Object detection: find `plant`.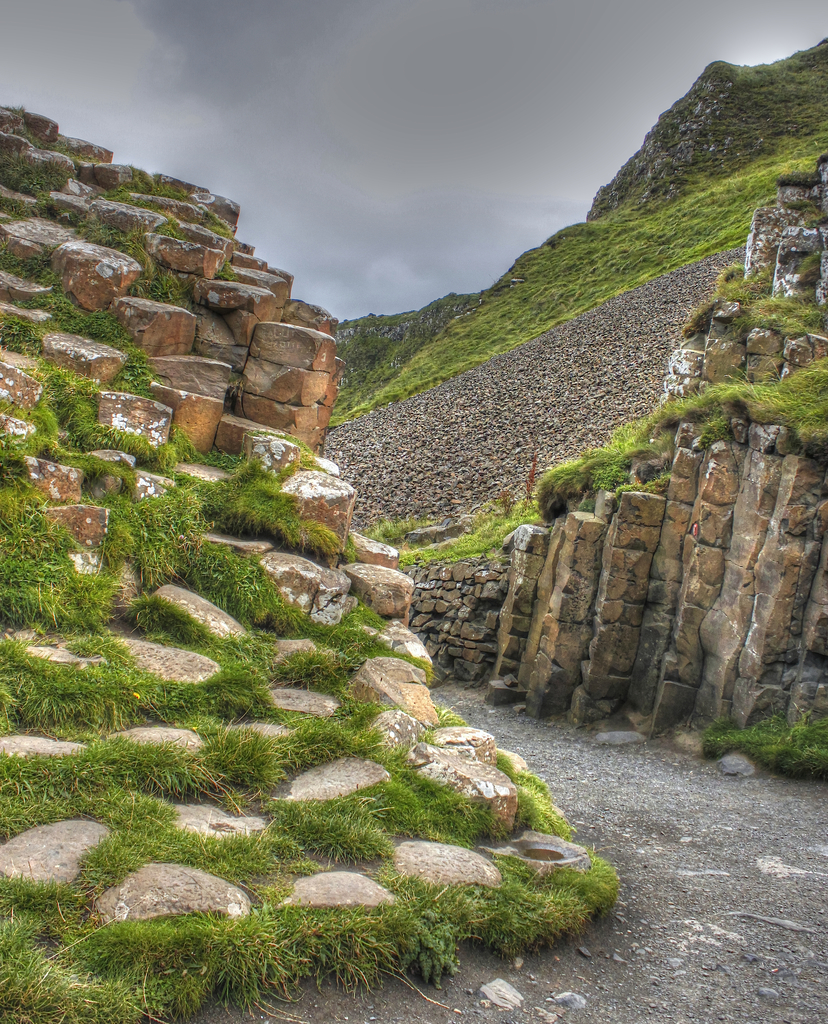
detection(811, 153, 827, 172).
